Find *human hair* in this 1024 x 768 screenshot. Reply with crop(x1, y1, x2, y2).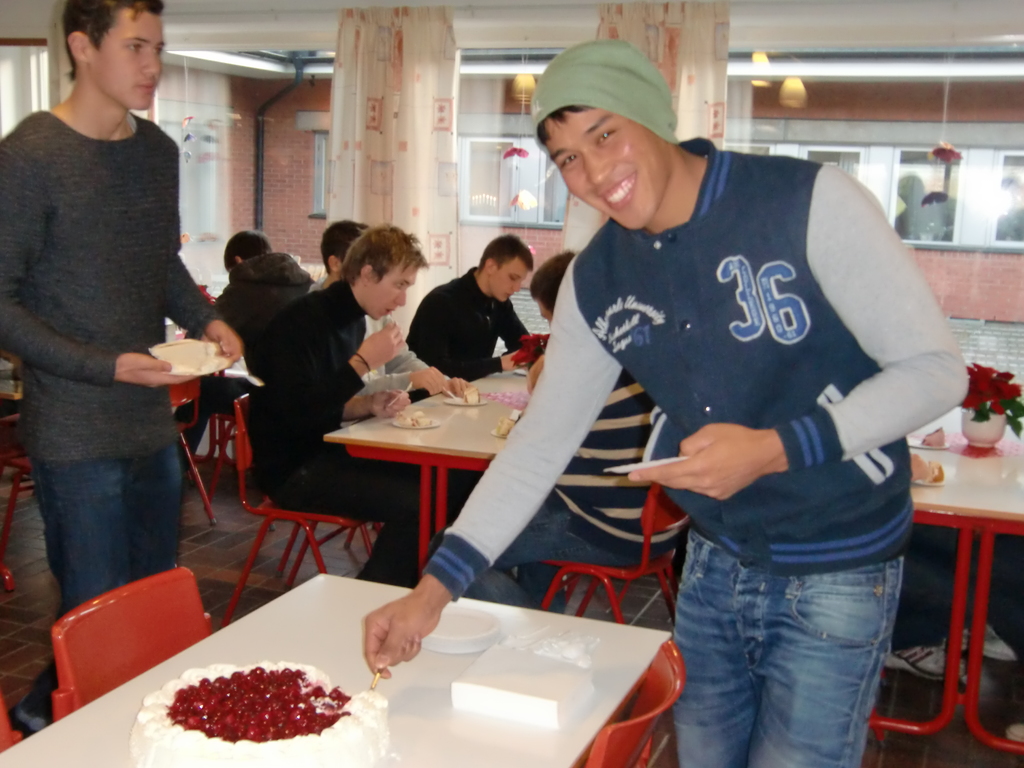
crop(319, 220, 366, 277).
